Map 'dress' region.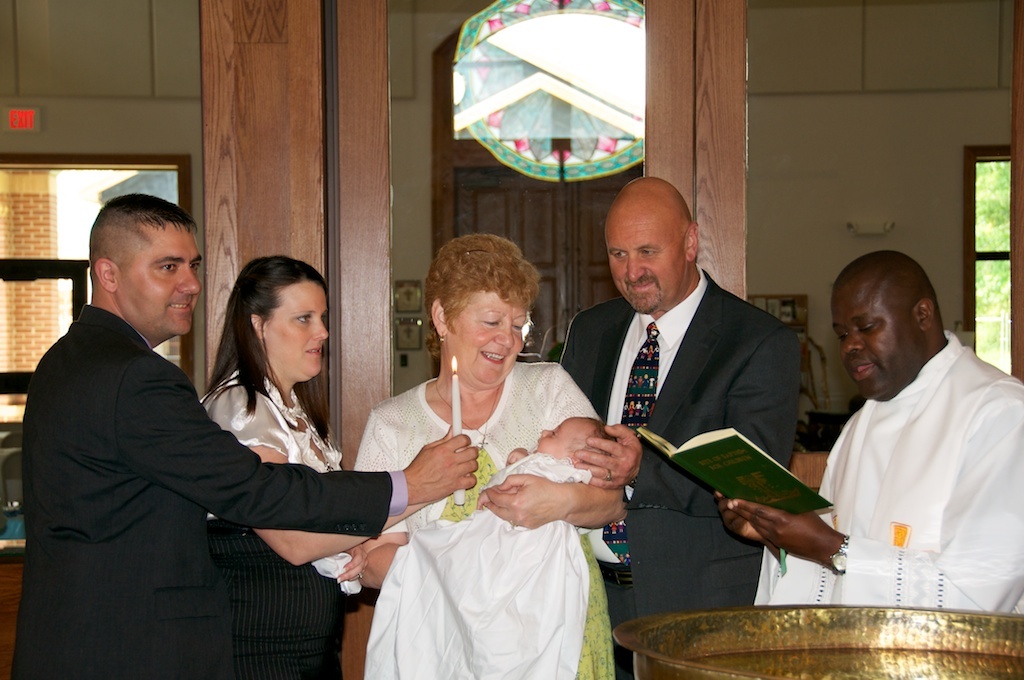
Mapped to (left=206, top=519, right=344, bottom=679).
